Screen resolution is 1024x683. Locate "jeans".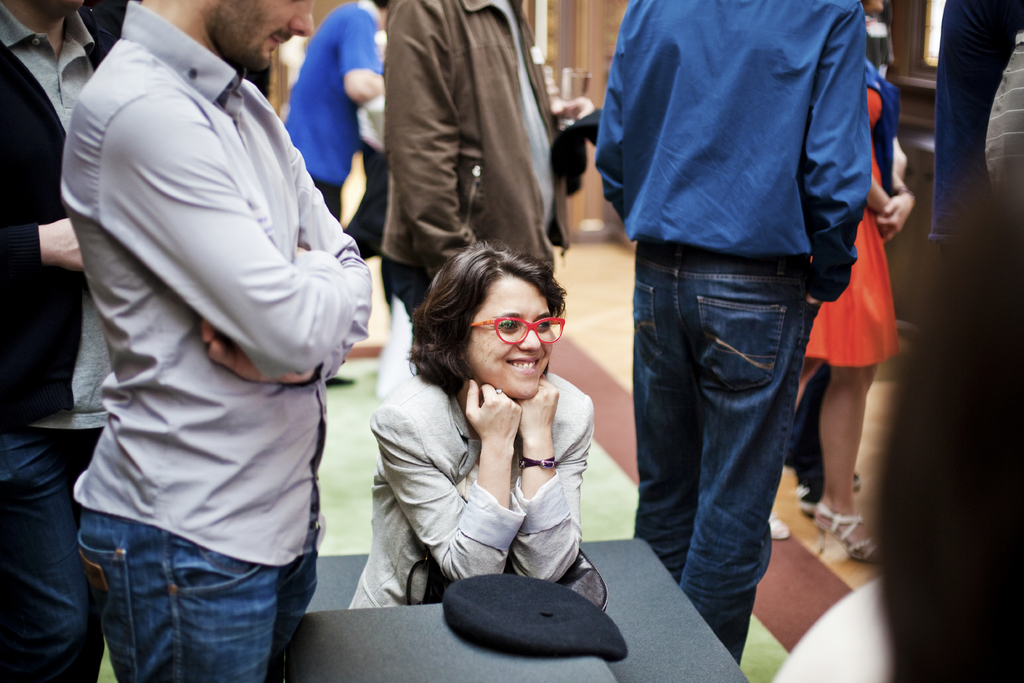
[x1=0, y1=421, x2=106, y2=682].
